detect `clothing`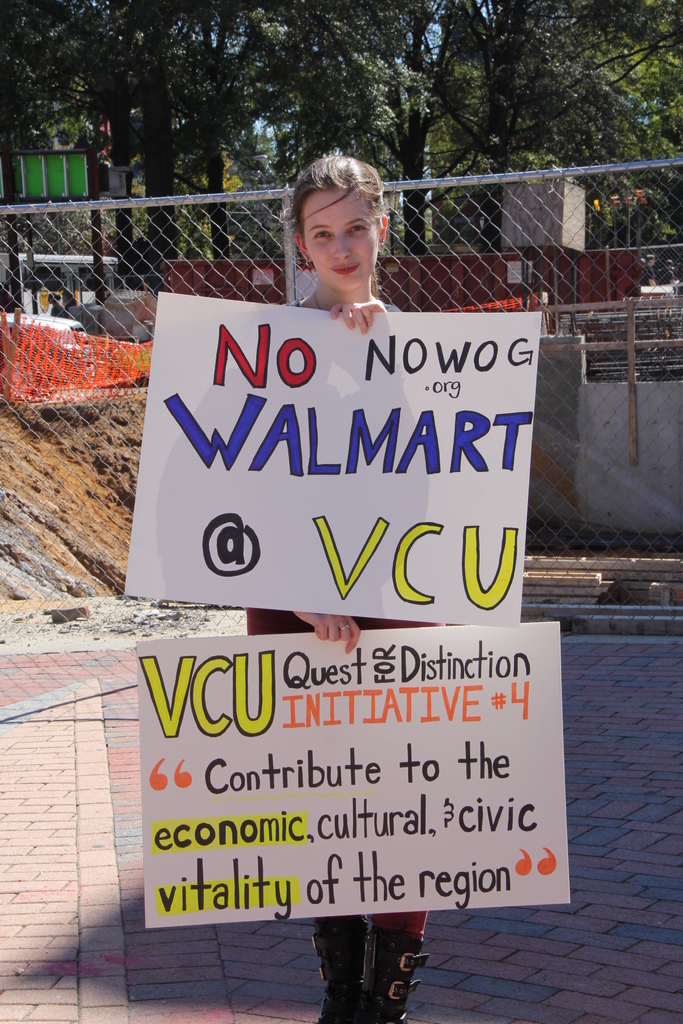
l=244, t=293, r=443, b=1021
